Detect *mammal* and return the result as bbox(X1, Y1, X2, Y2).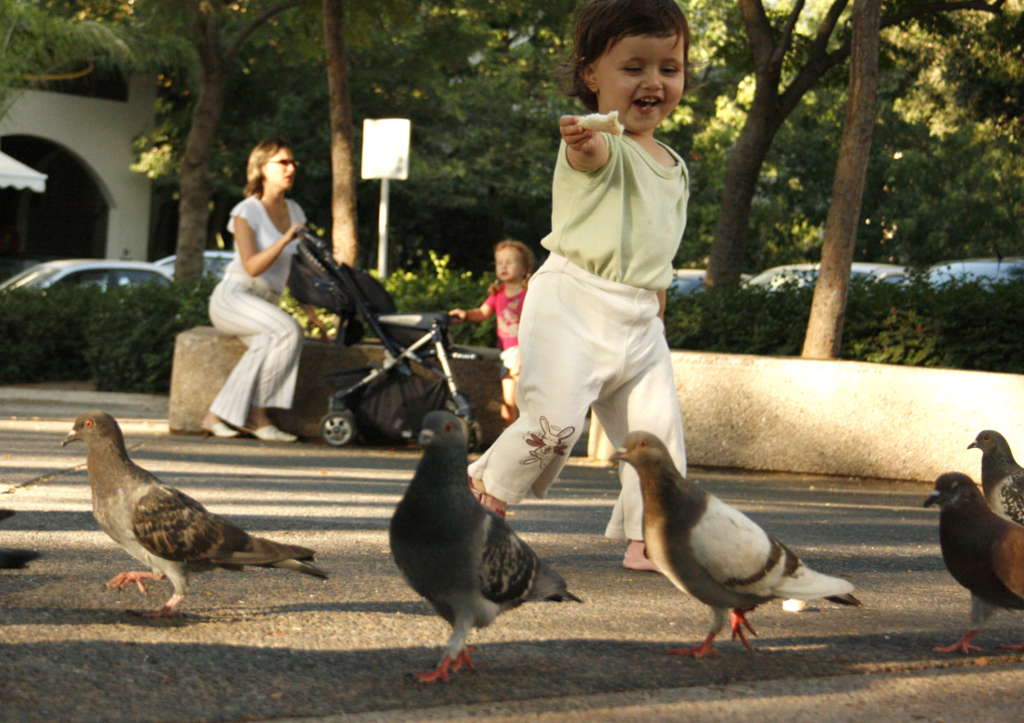
bbox(448, 236, 532, 430).
